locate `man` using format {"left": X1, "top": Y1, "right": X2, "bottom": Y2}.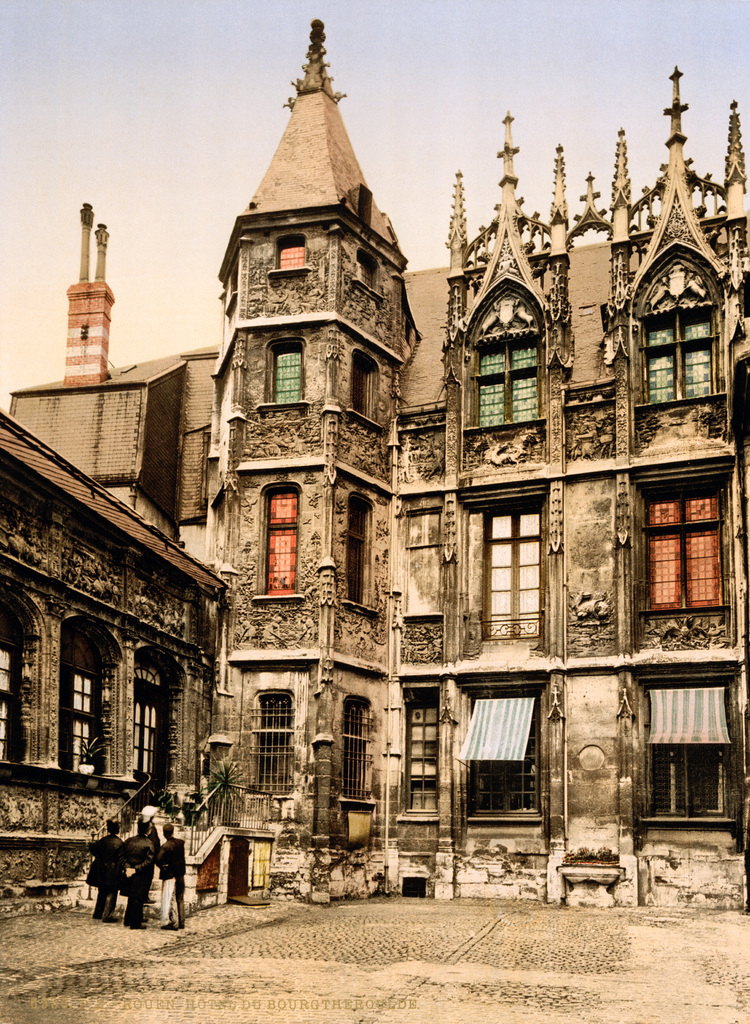
{"left": 89, "top": 817, "right": 122, "bottom": 919}.
